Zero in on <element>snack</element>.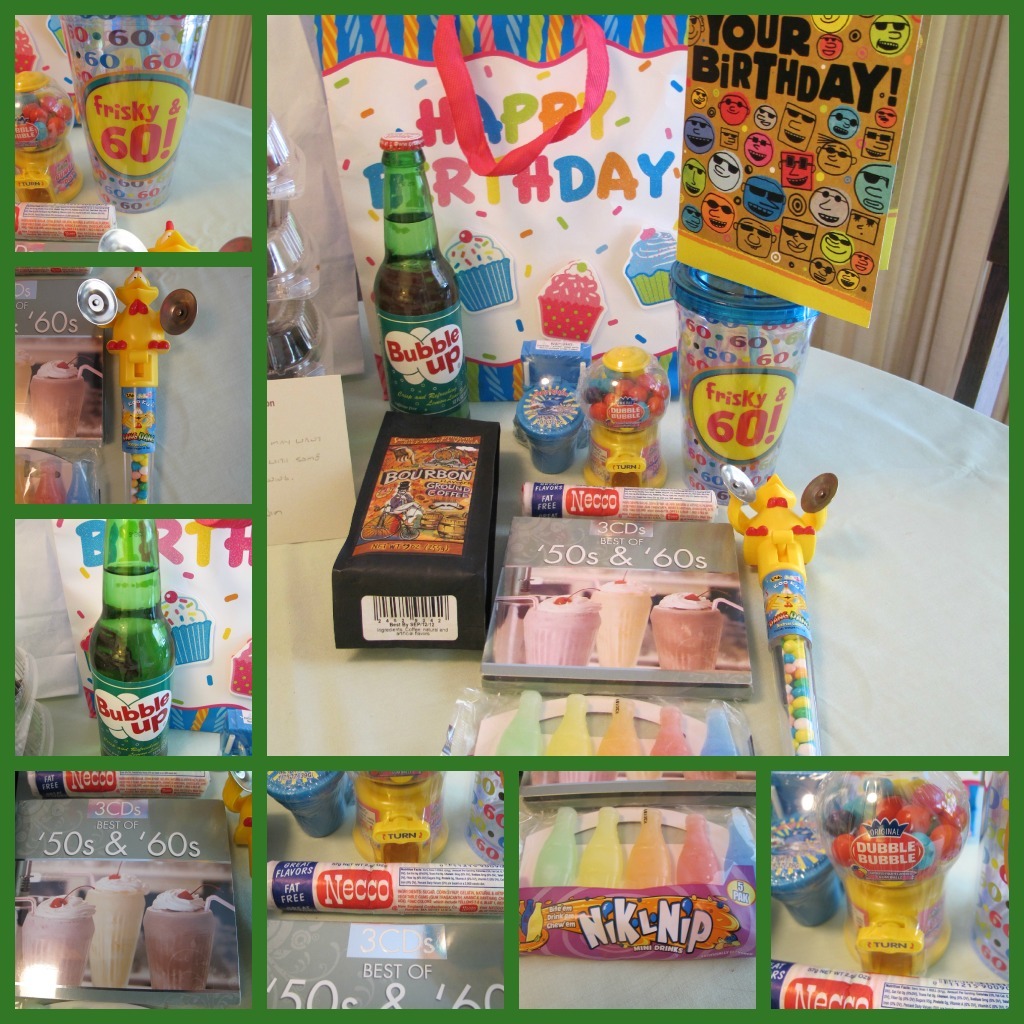
Zeroed in: crop(646, 586, 715, 613).
